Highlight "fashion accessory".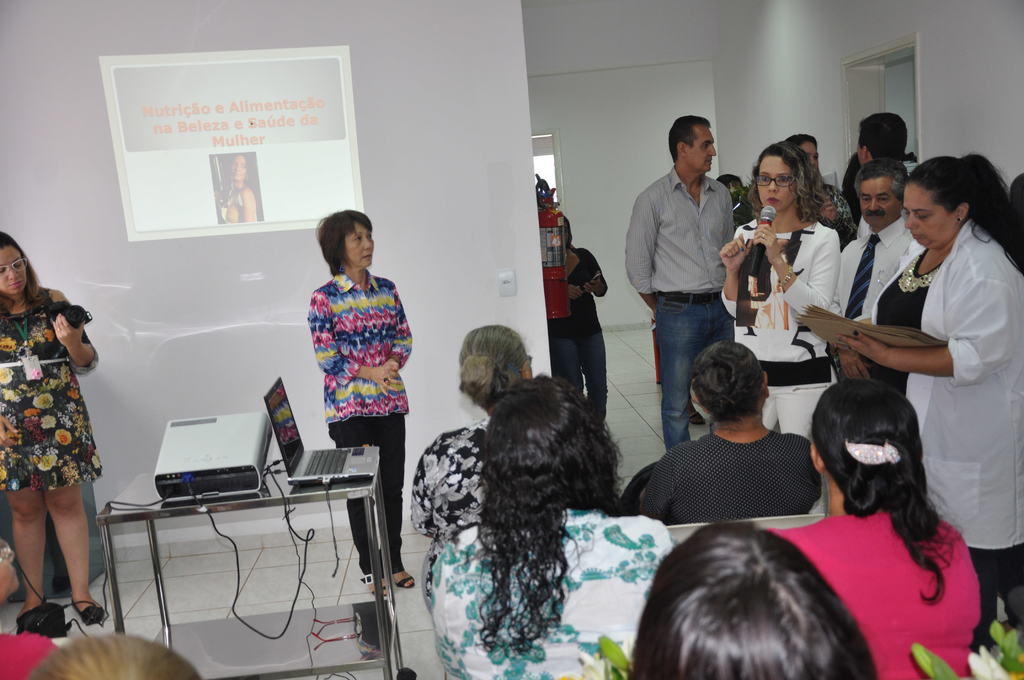
Highlighted region: (382, 378, 387, 383).
